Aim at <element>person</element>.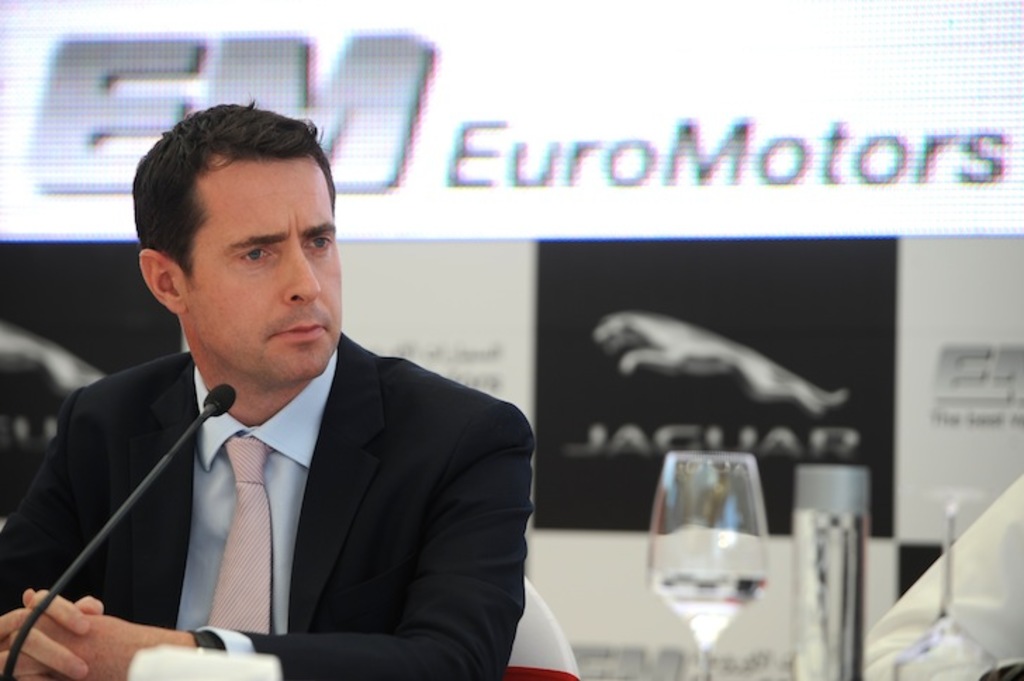
Aimed at pyautogui.locateOnScreen(45, 121, 542, 671).
